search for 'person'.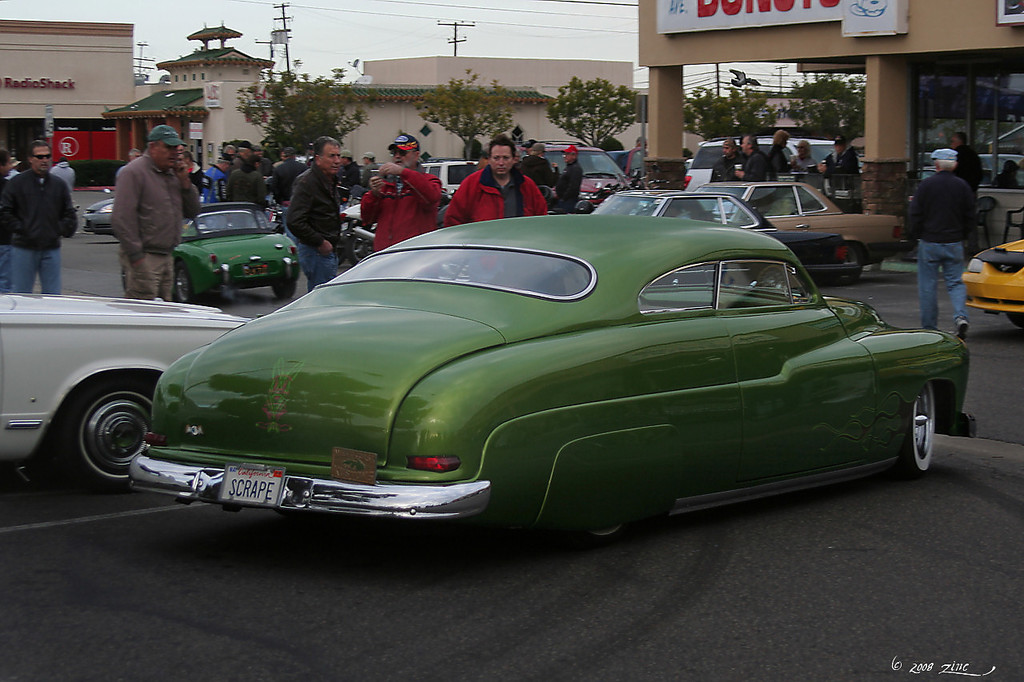
Found at detection(518, 139, 554, 183).
